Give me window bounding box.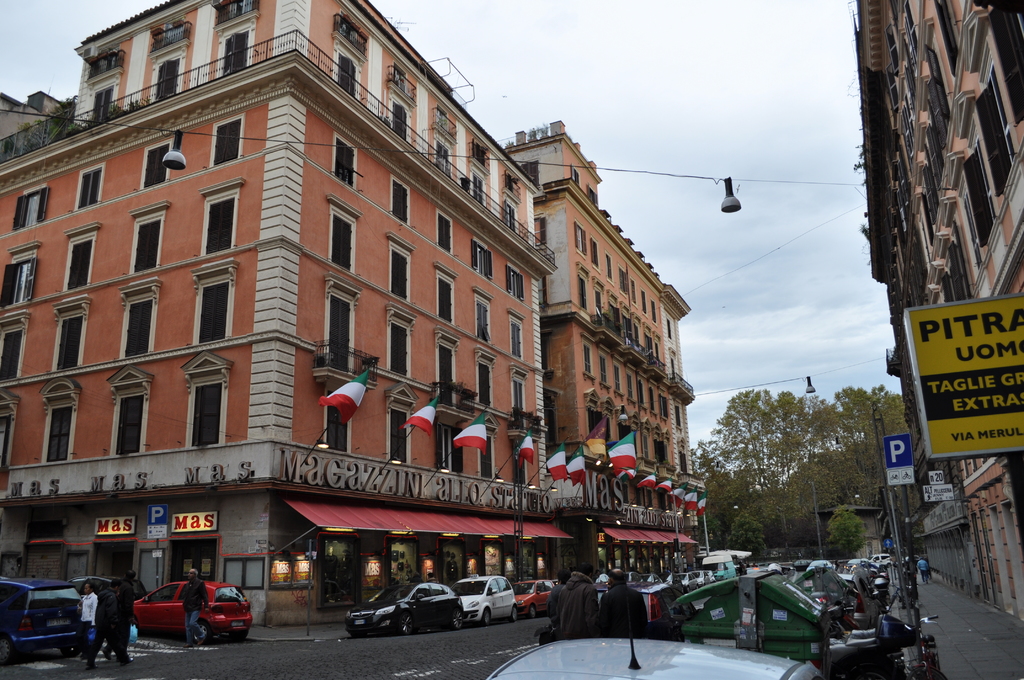
[391, 232, 412, 305].
